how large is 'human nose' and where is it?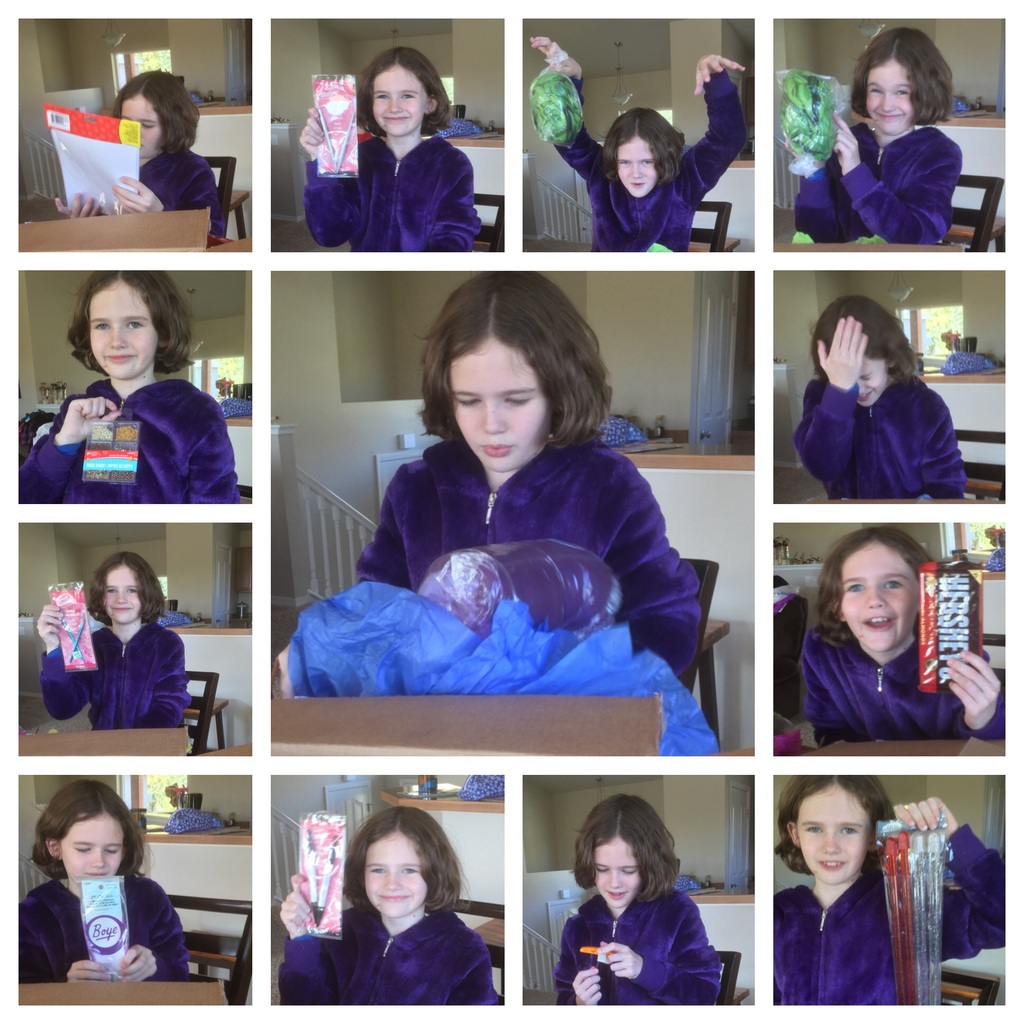
Bounding box: bbox=(632, 163, 641, 175).
